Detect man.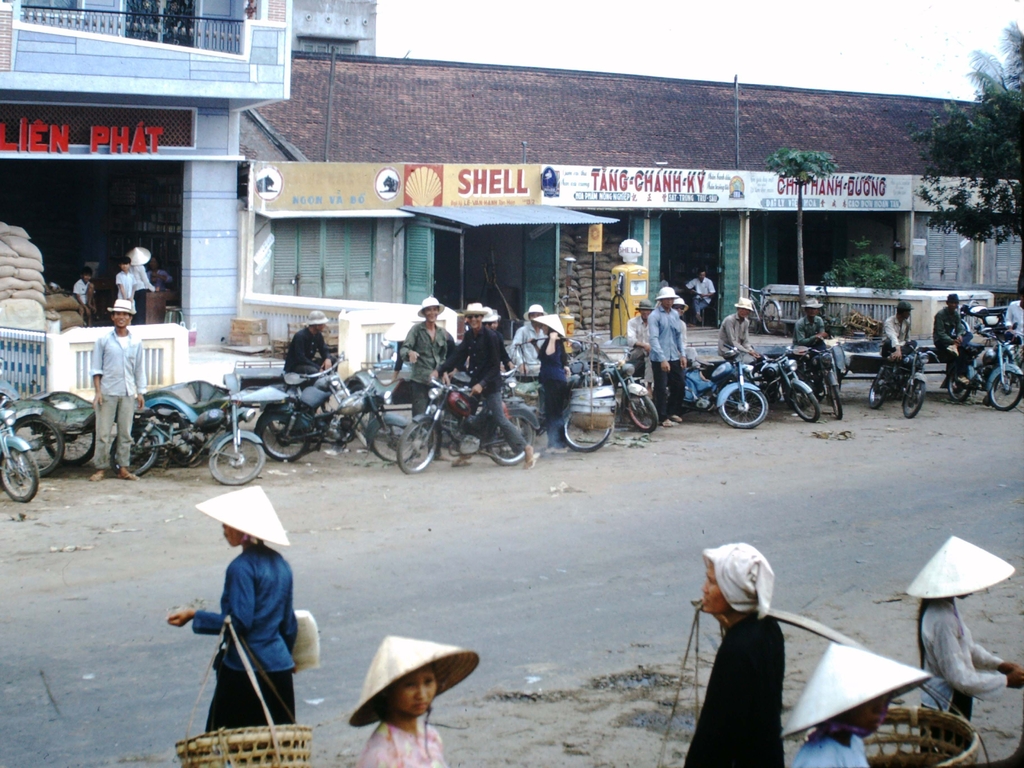
Detected at [x1=431, y1=303, x2=536, y2=474].
